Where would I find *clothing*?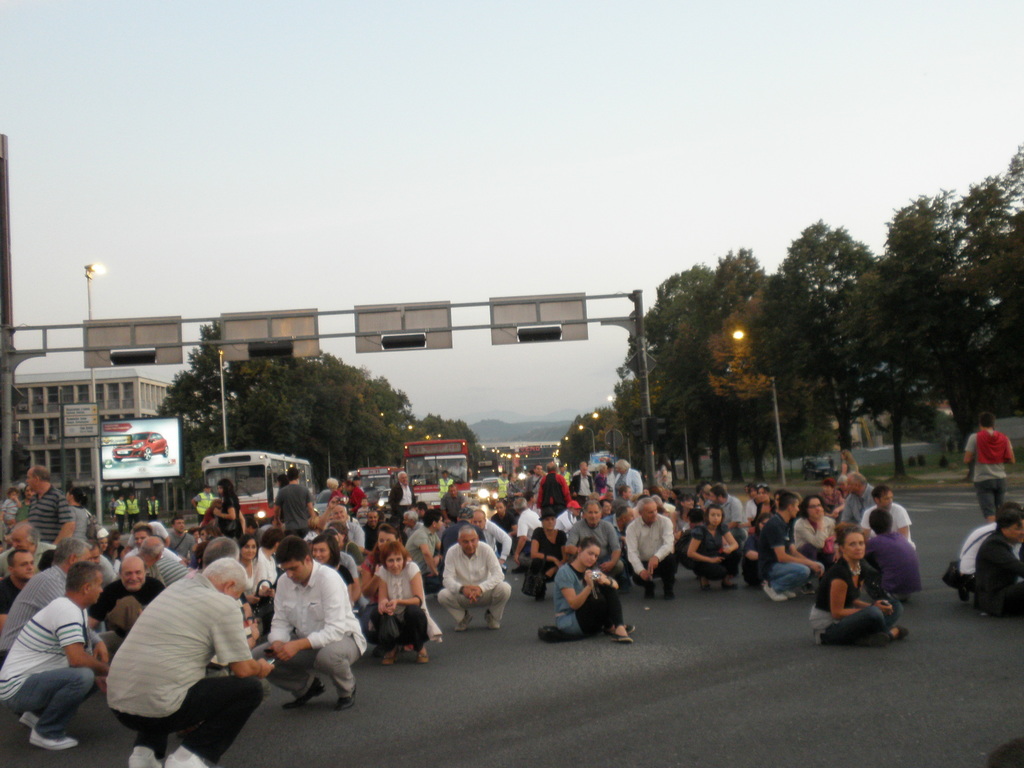
At 853:499:915:545.
